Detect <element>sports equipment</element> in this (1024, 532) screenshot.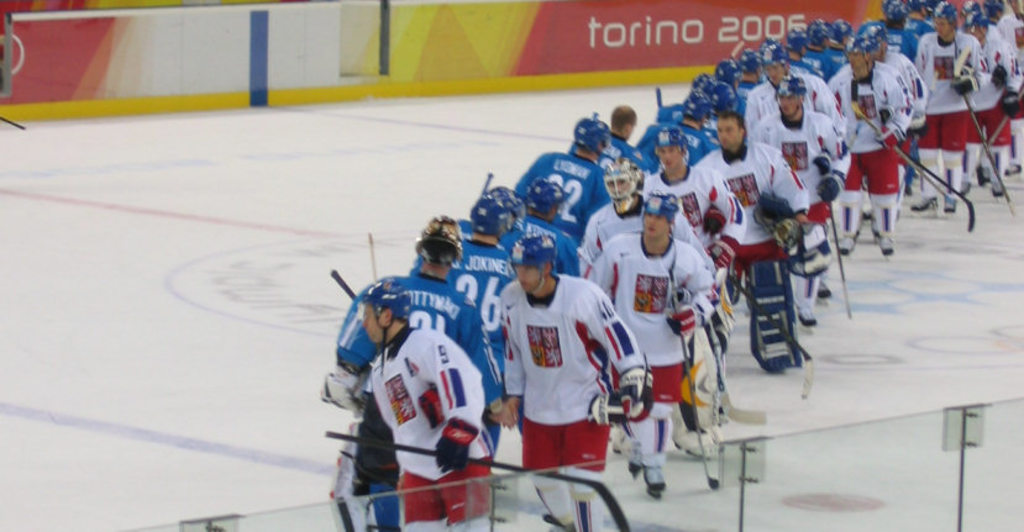
Detection: (652, 122, 690, 167).
